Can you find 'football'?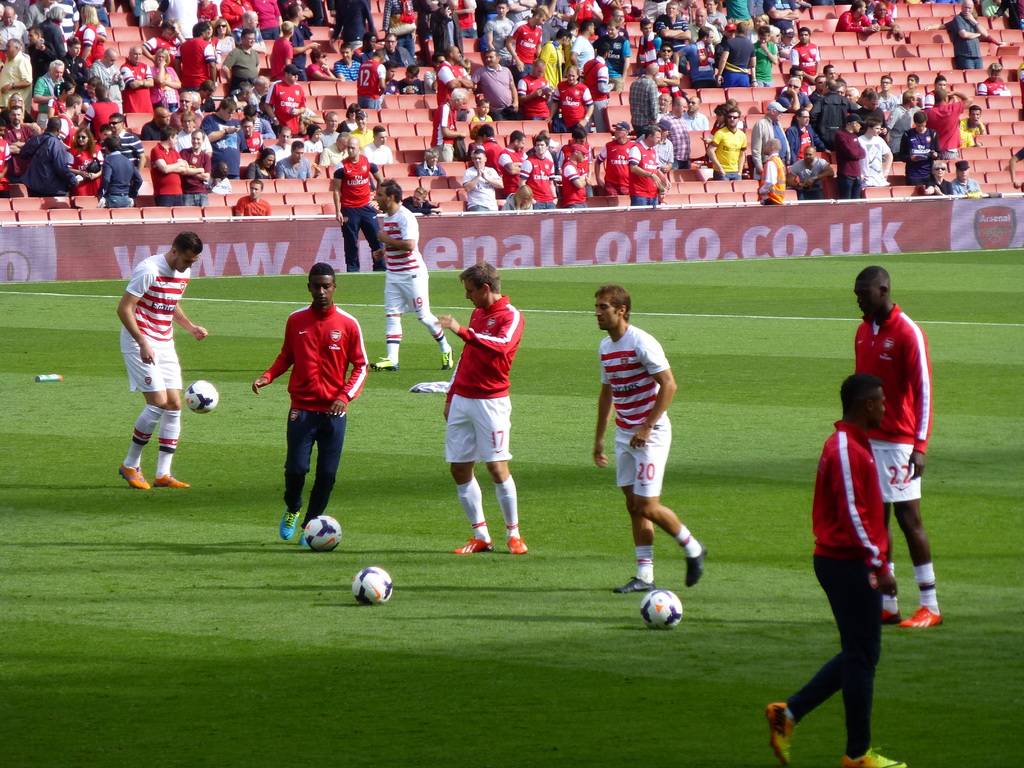
Yes, bounding box: bbox=(300, 515, 341, 550).
